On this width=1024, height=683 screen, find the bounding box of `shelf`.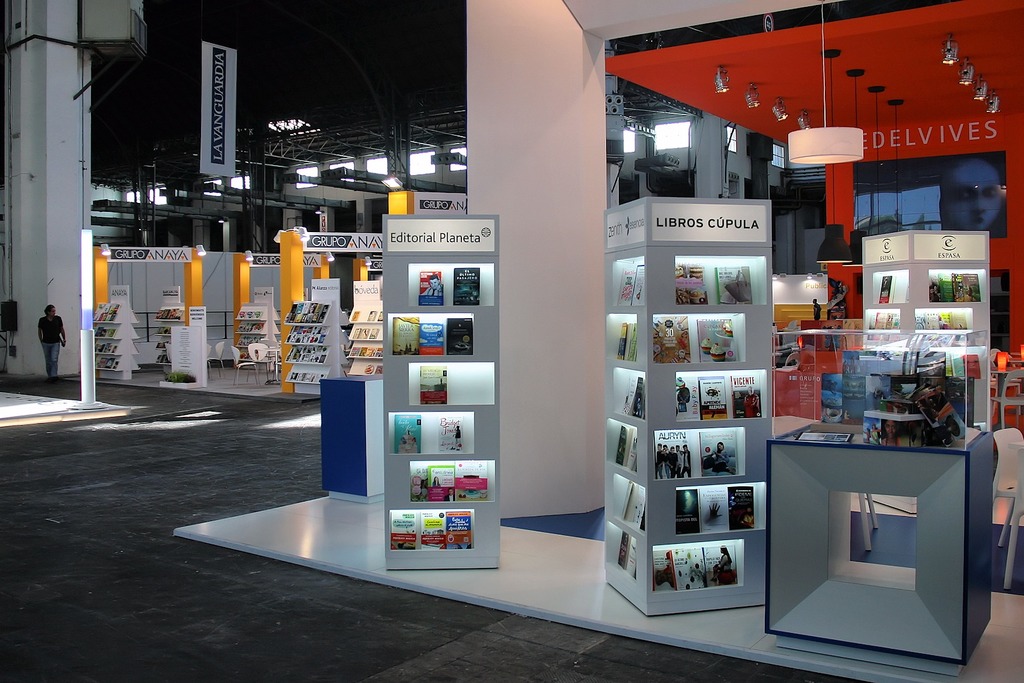
Bounding box: <box>84,324,140,340</box>.
